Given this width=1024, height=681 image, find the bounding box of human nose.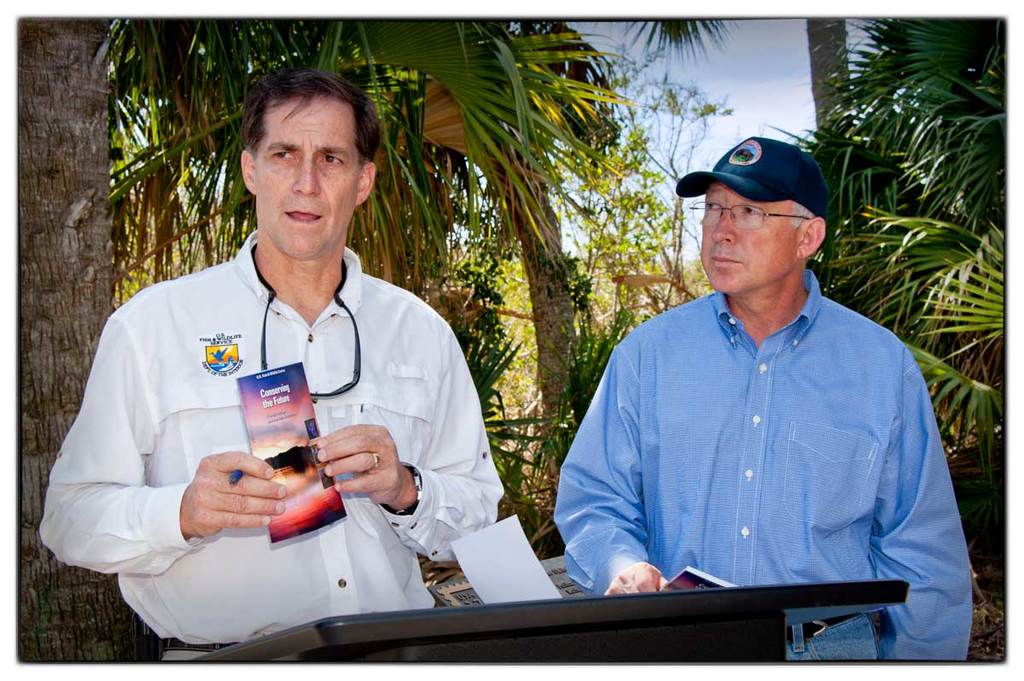
710/207/735/245.
